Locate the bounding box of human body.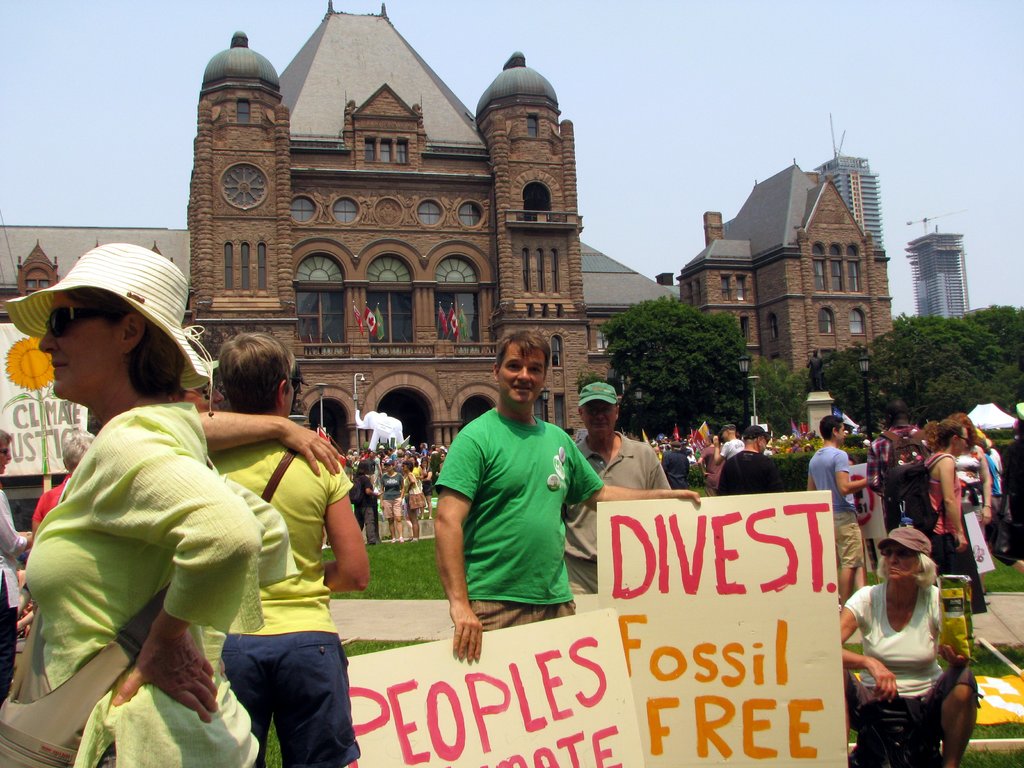
Bounding box: {"left": 857, "top": 500, "right": 975, "bottom": 762}.
